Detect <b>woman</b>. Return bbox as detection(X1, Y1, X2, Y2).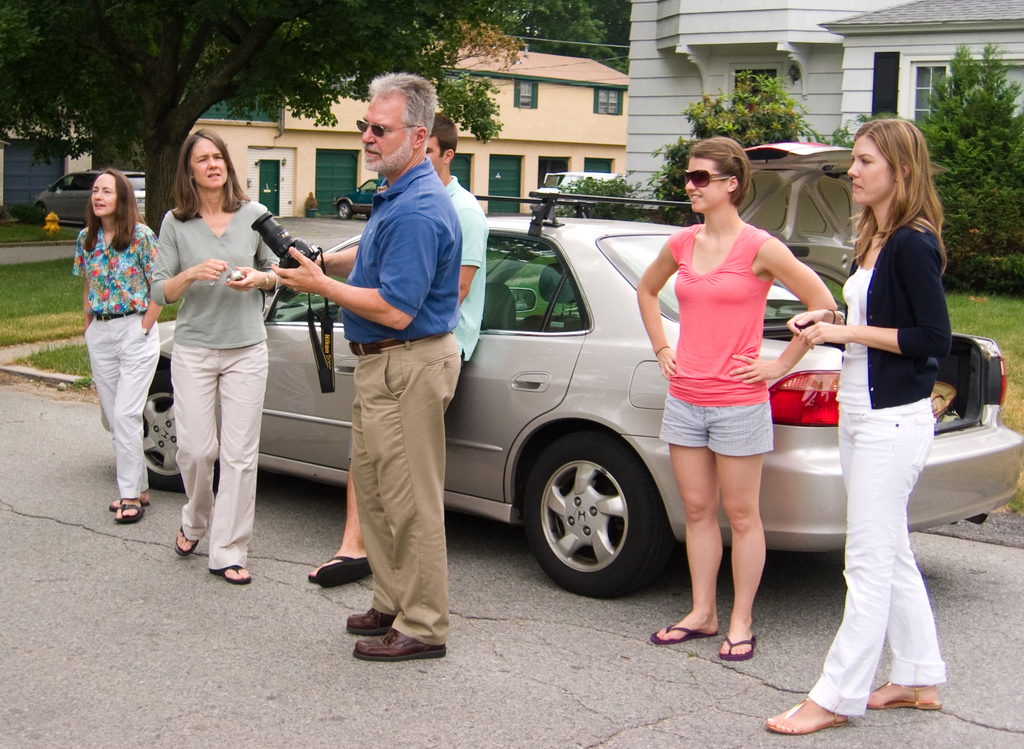
detection(151, 131, 285, 587).
